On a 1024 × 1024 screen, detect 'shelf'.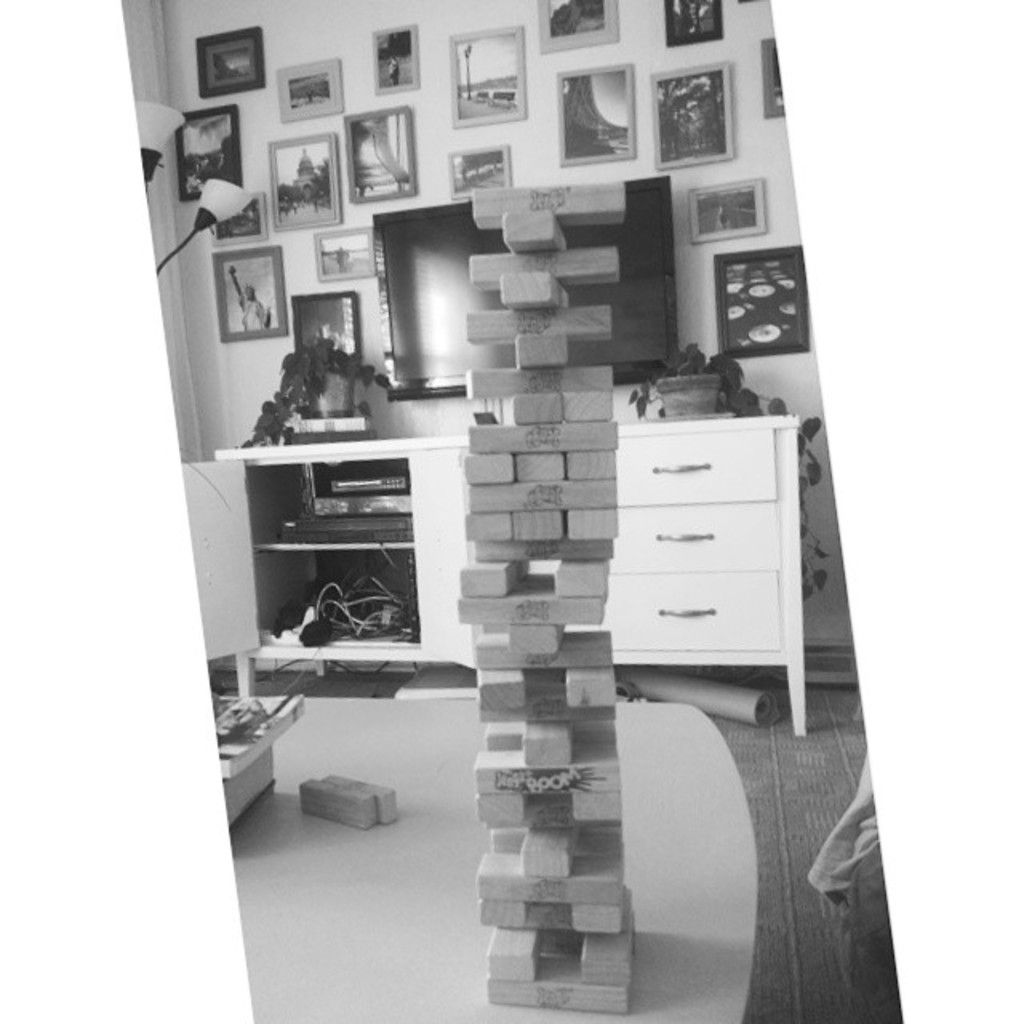
<bbox>245, 536, 411, 648</bbox>.
